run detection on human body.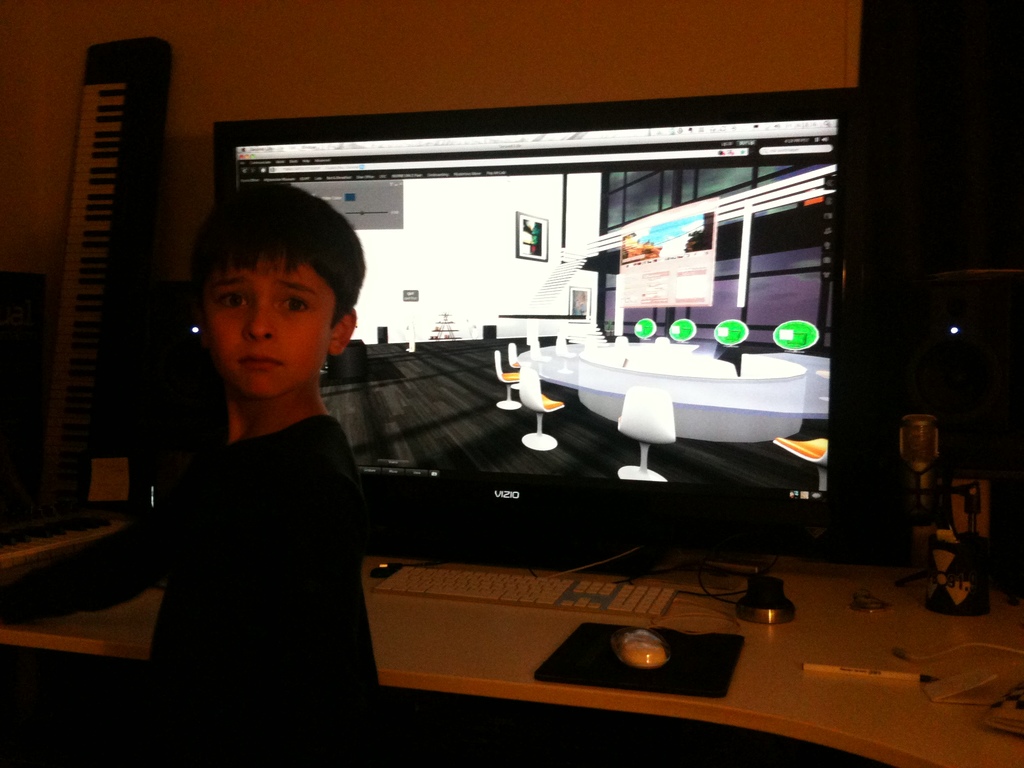
Result: left=131, top=189, right=393, bottom=726.
